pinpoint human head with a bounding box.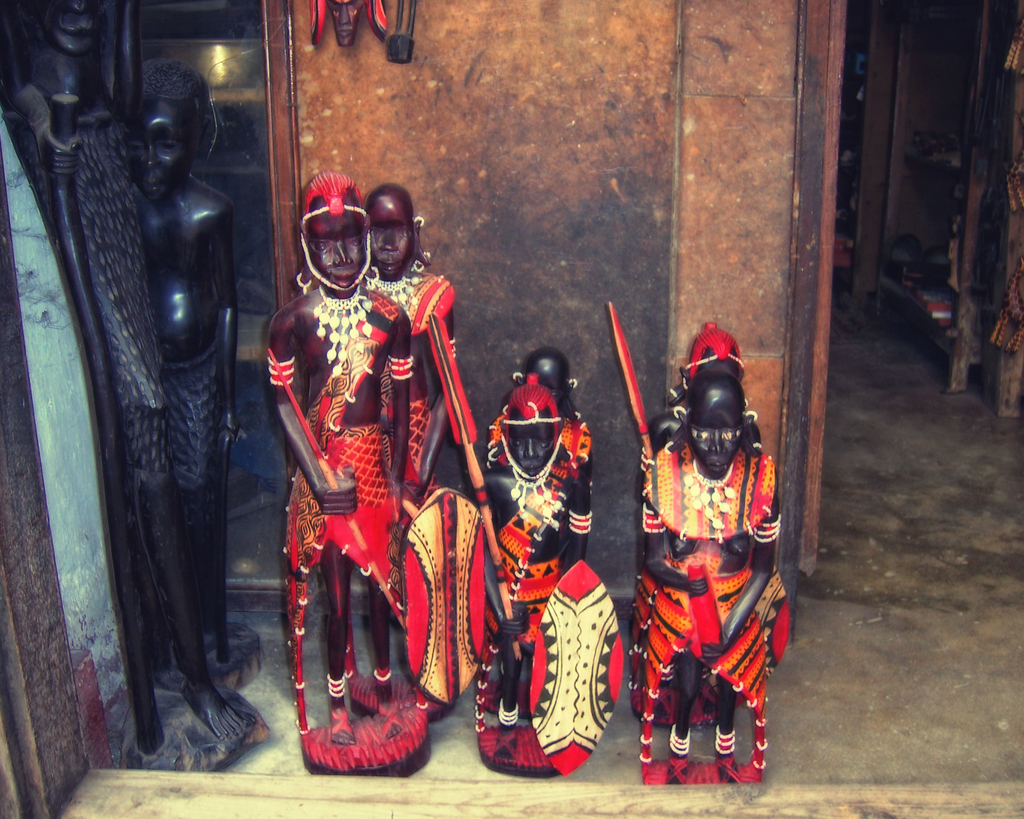
x1=103 y1=67 x2=196 y2=195.
